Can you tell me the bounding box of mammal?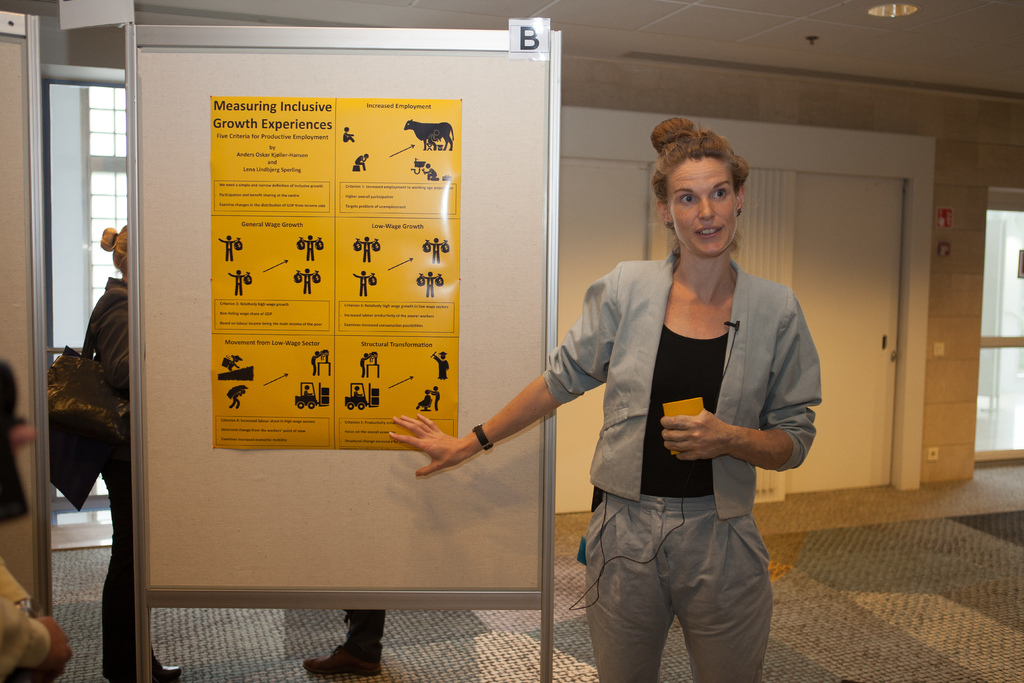
[356,236,378,261].
